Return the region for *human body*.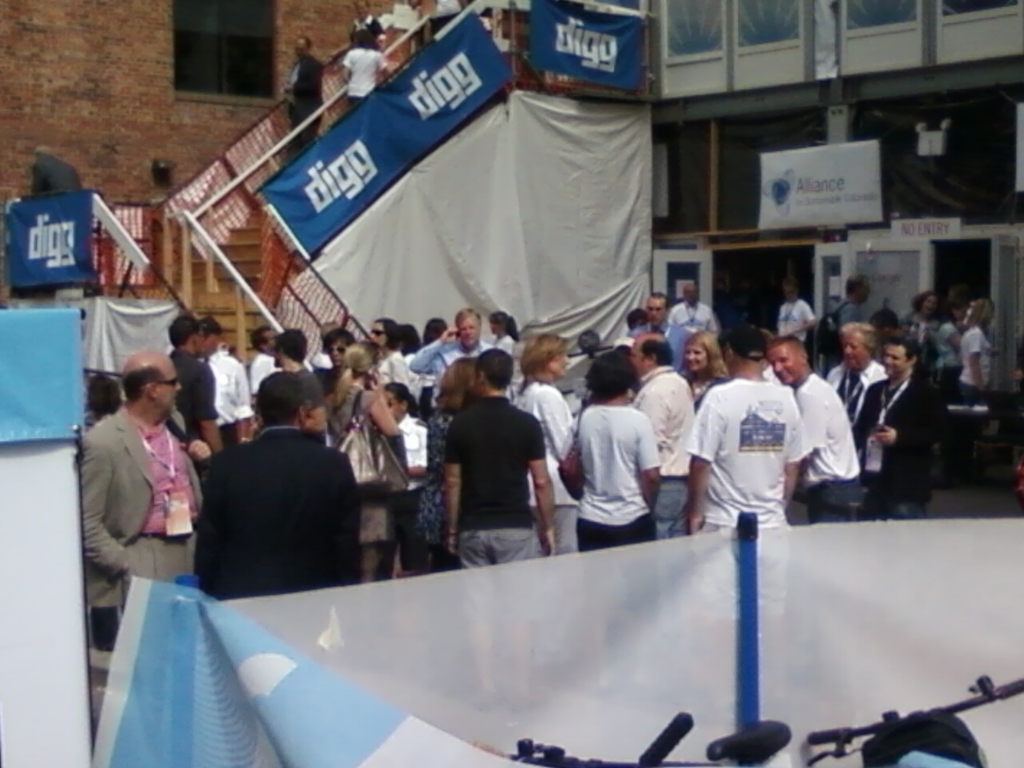
(left=347, top=32, right=383, bottom=114).
